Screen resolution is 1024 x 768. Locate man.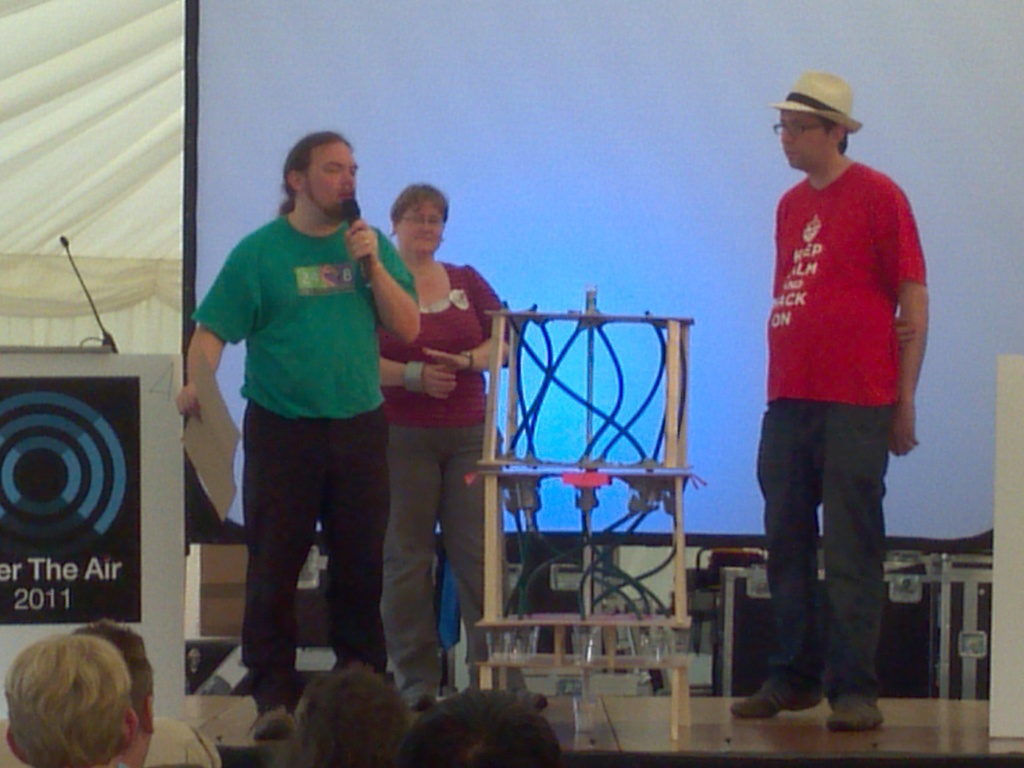
rect(89, 621, 157, 767).
